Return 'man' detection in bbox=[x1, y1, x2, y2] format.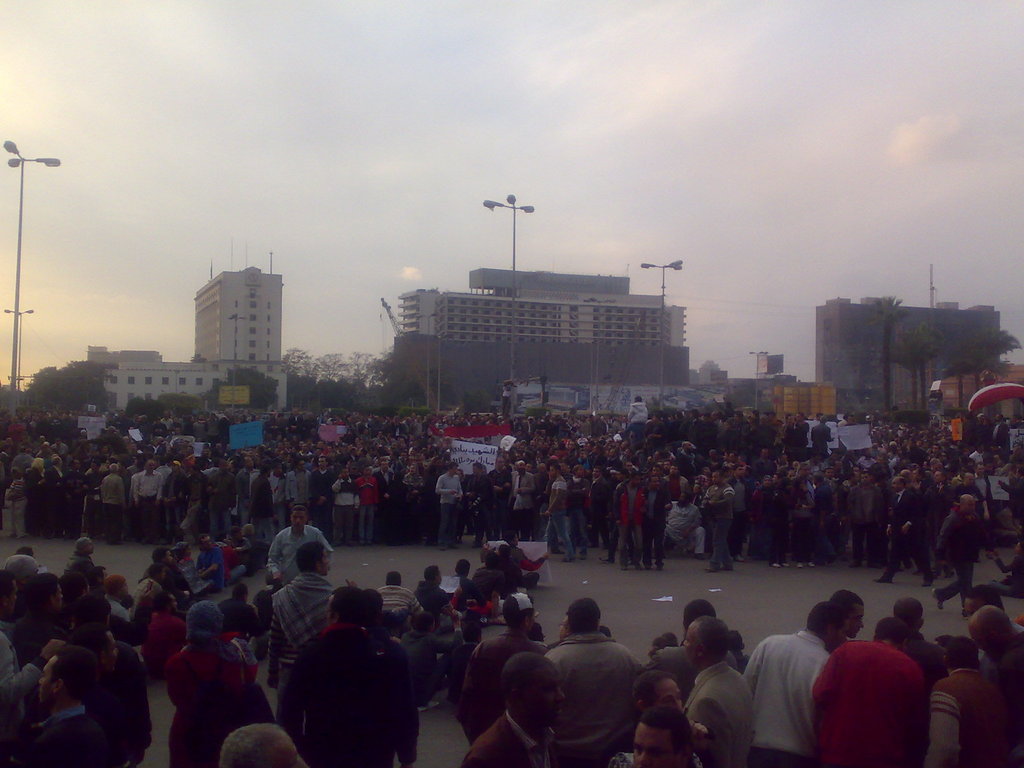
bbox=[561, 458, 588, 558].
